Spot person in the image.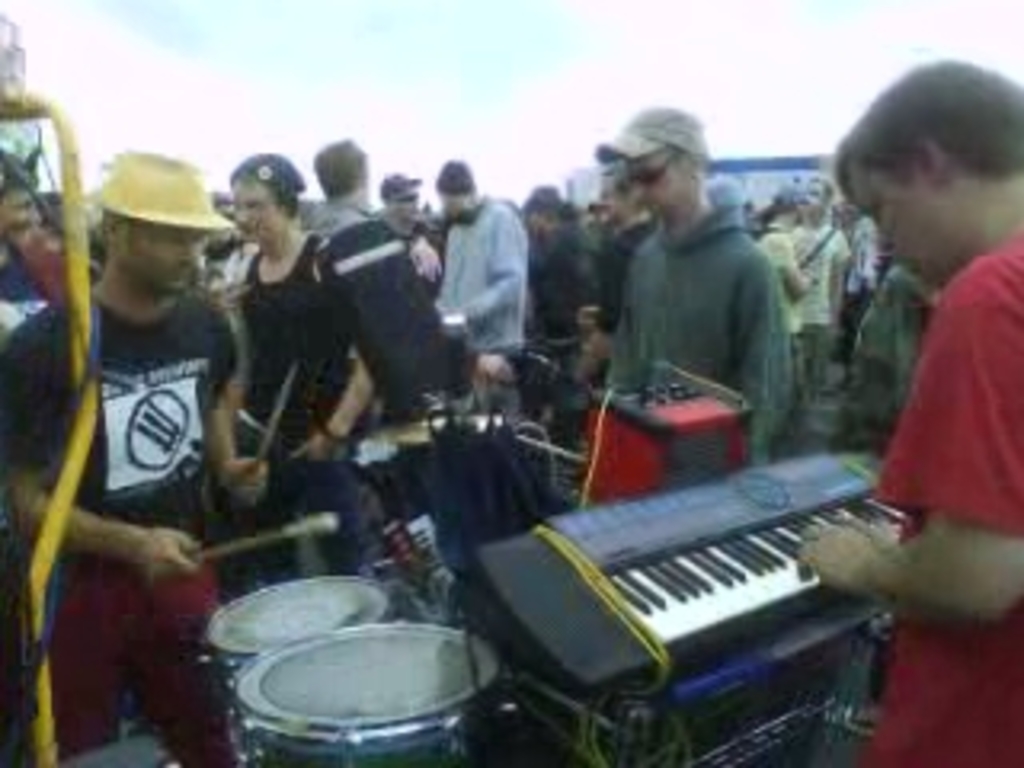
person found at 384/163/451/291.
